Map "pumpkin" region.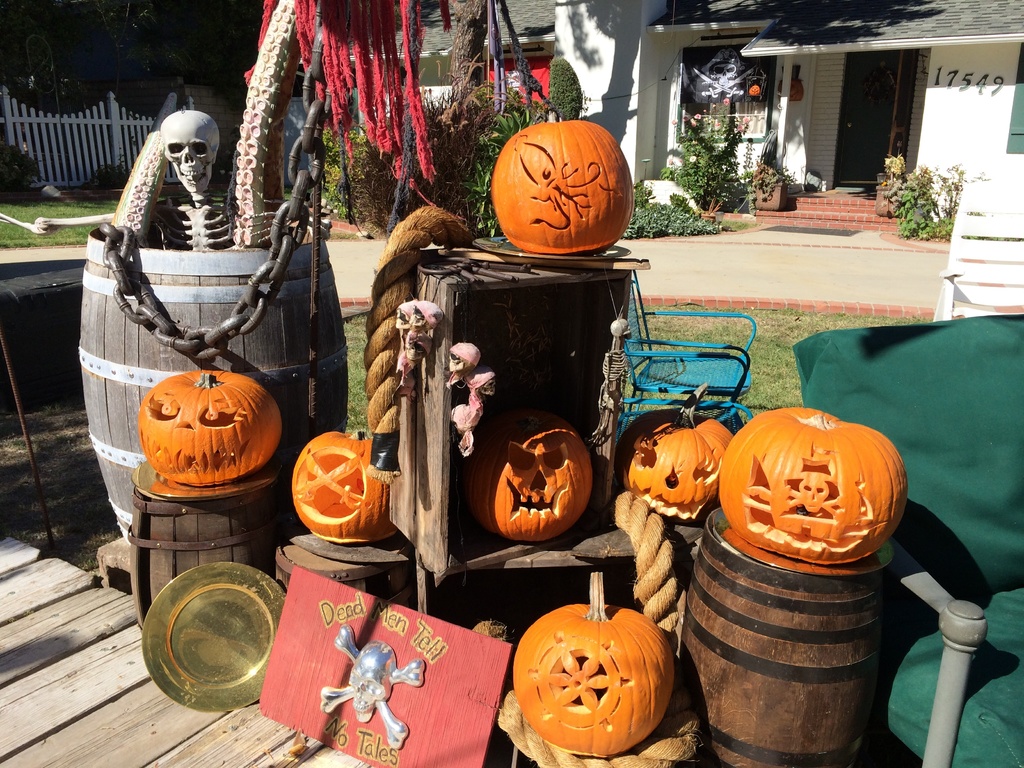
Mapped to (x1=136, y1=367, x2=287, y2=486).
